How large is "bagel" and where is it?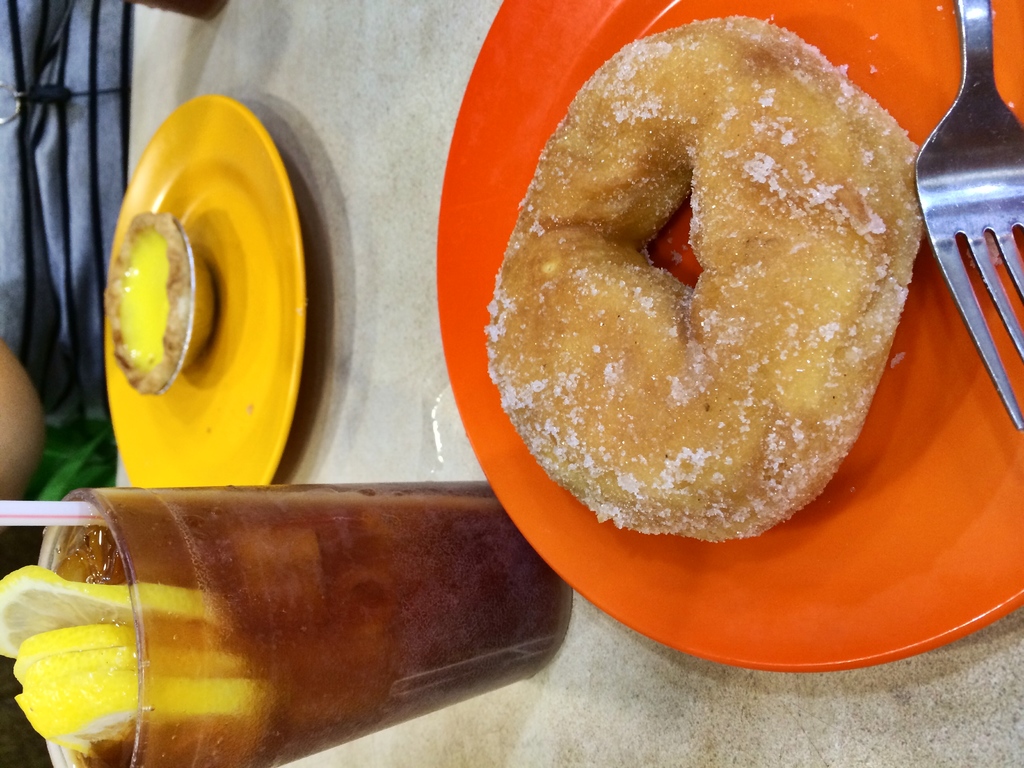
Bounding box: BBox(481, 11, 925, 548).
